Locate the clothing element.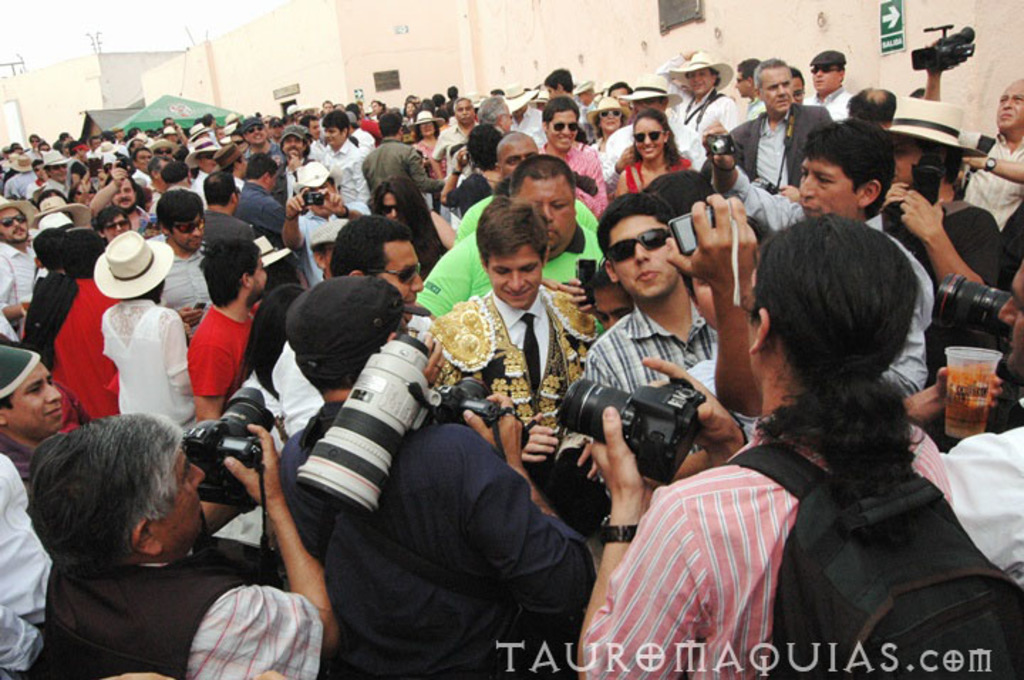
Element bbox: (34,273,121,415).
